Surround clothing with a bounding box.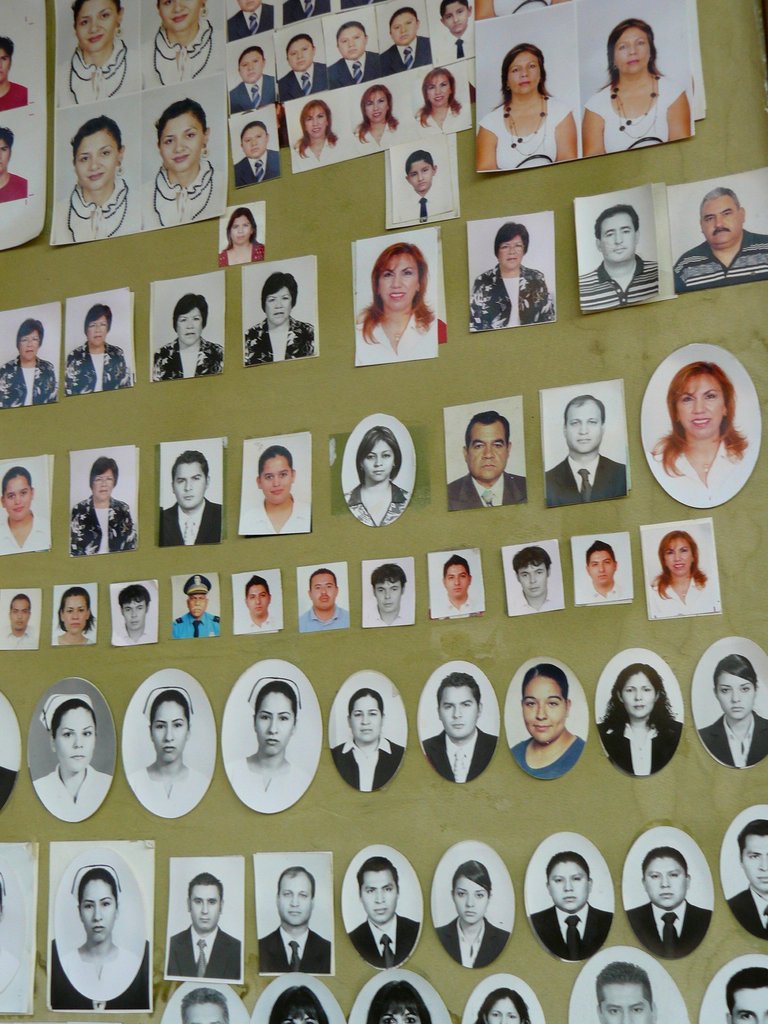
(649, 437, 752, 508).
